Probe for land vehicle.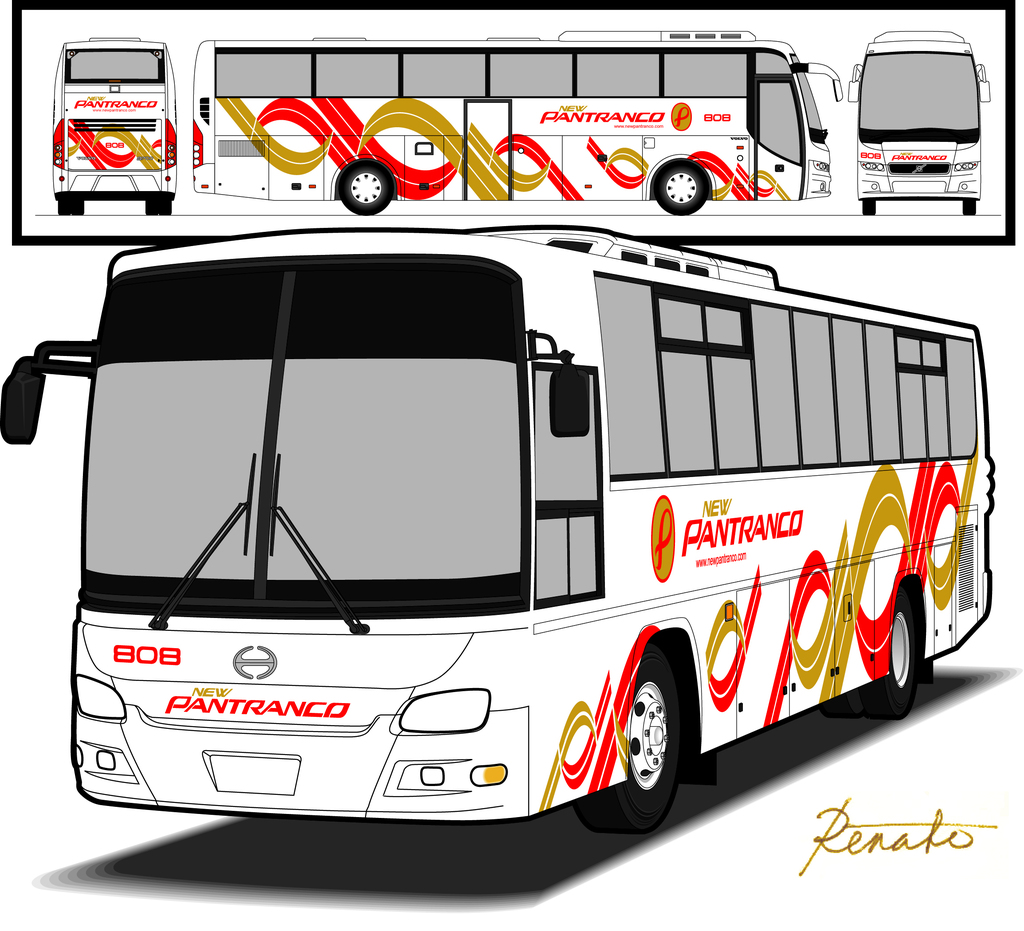
Probe result: crop(26, 232, 994, 850).
